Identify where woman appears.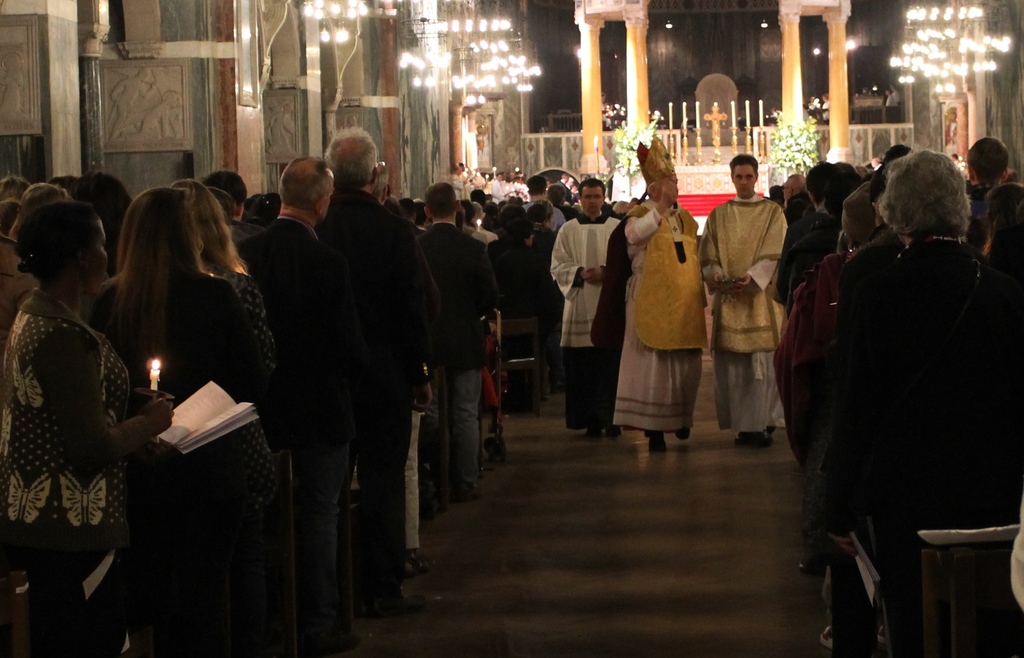
Appears at bbox(184, 182, 267, 384).
